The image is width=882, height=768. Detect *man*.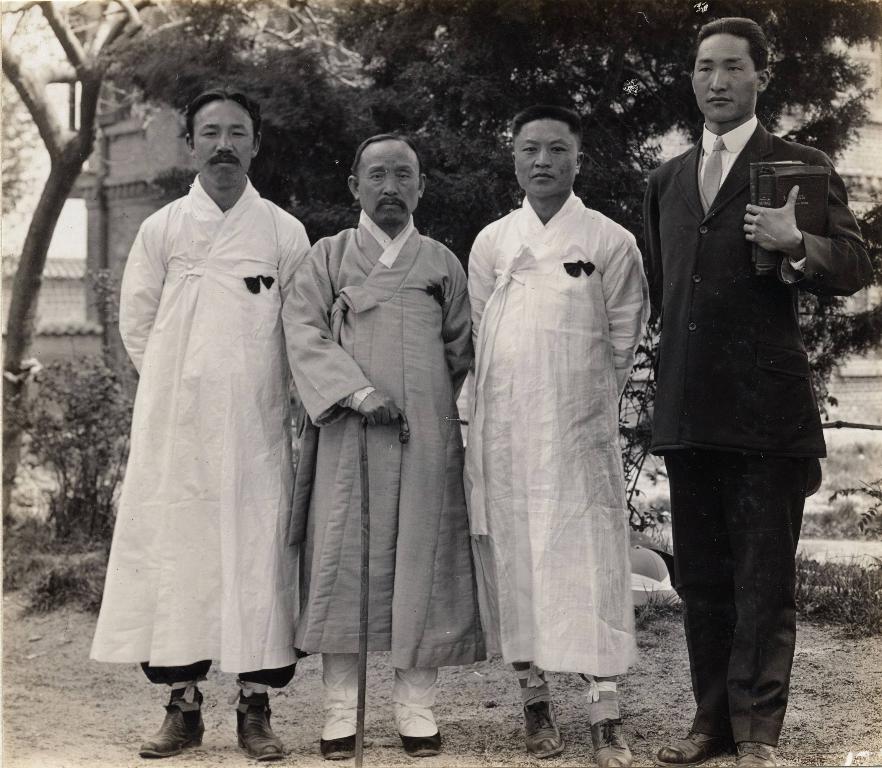
Detection: <region>280, 133, 494, 756</region>.
